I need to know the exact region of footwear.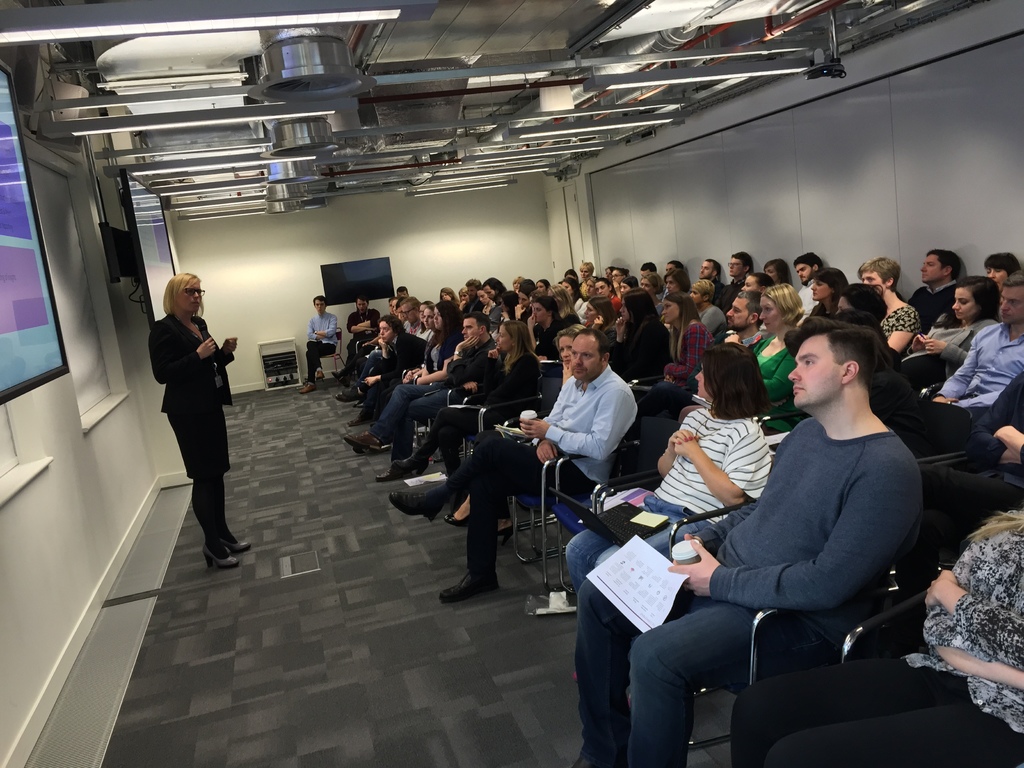
Region: box(387, 491, 436, 520).
